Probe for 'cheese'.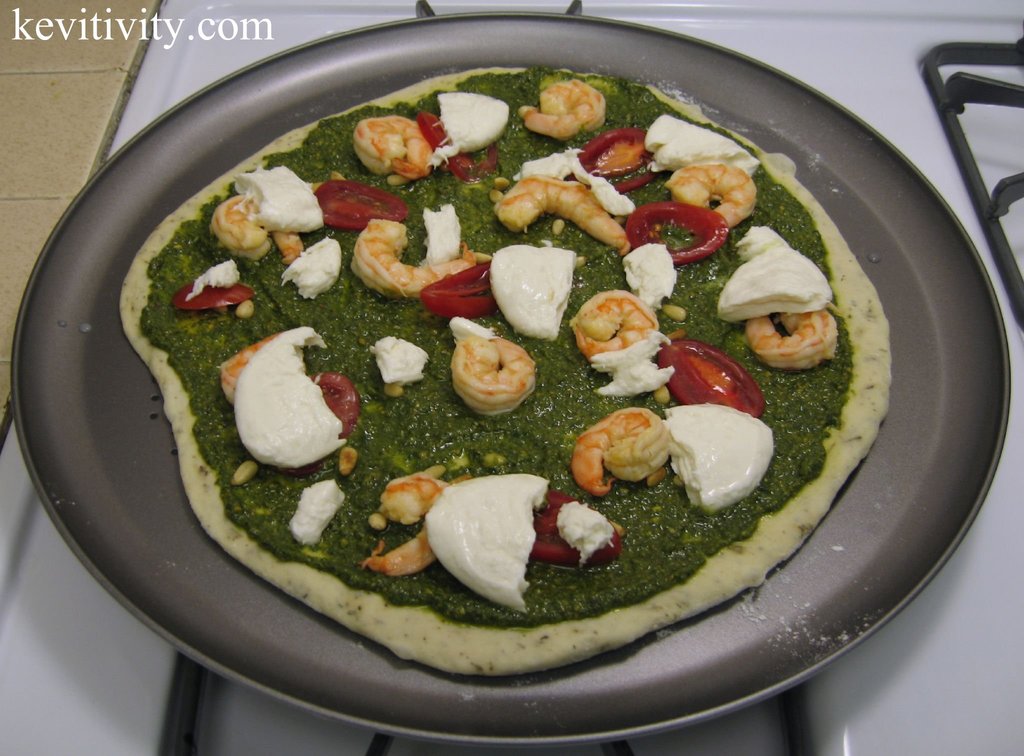
Probe result: <box>707,225,833,325</box>.
